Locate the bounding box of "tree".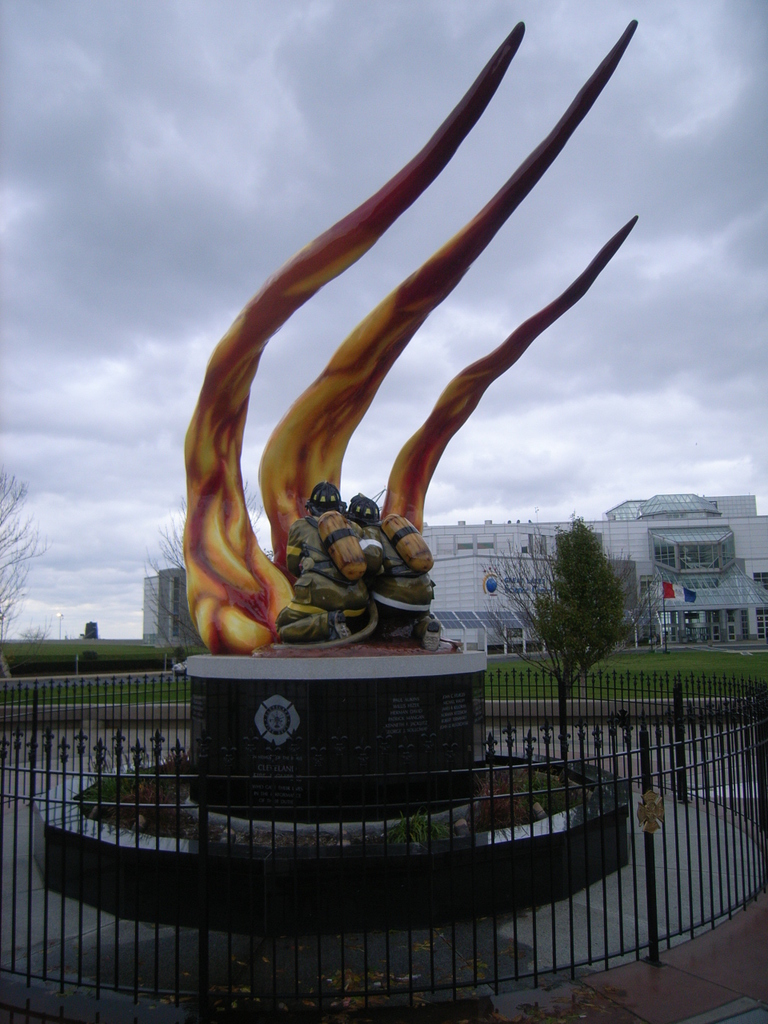
Bounding box: 0,480,41,704.
